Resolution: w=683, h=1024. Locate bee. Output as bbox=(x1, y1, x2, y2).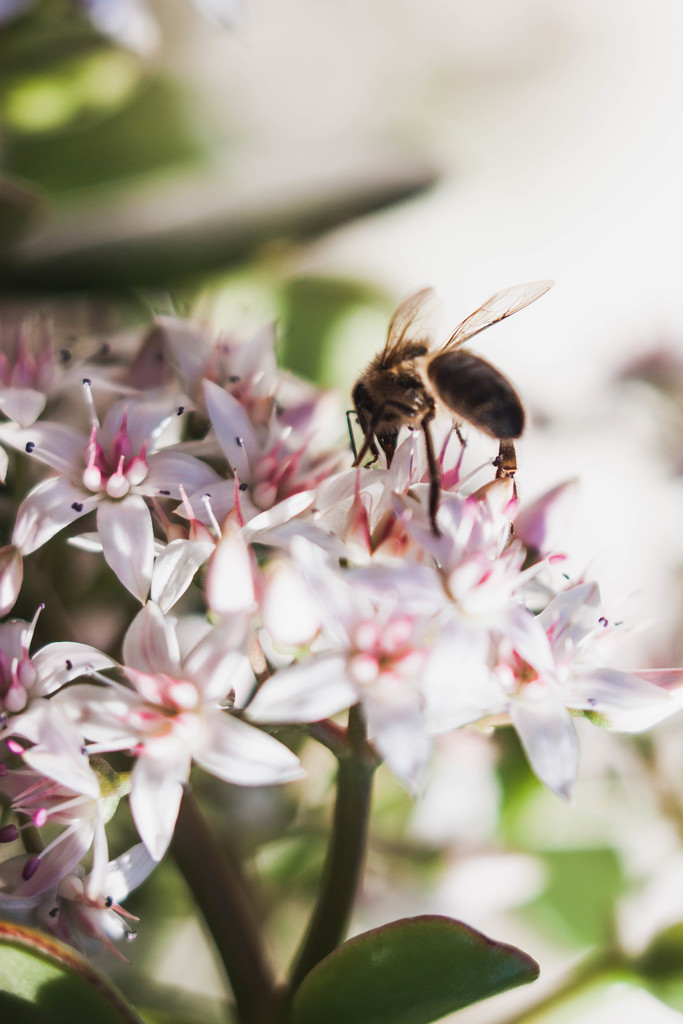
bbox=(328, 260, 552, 523).
